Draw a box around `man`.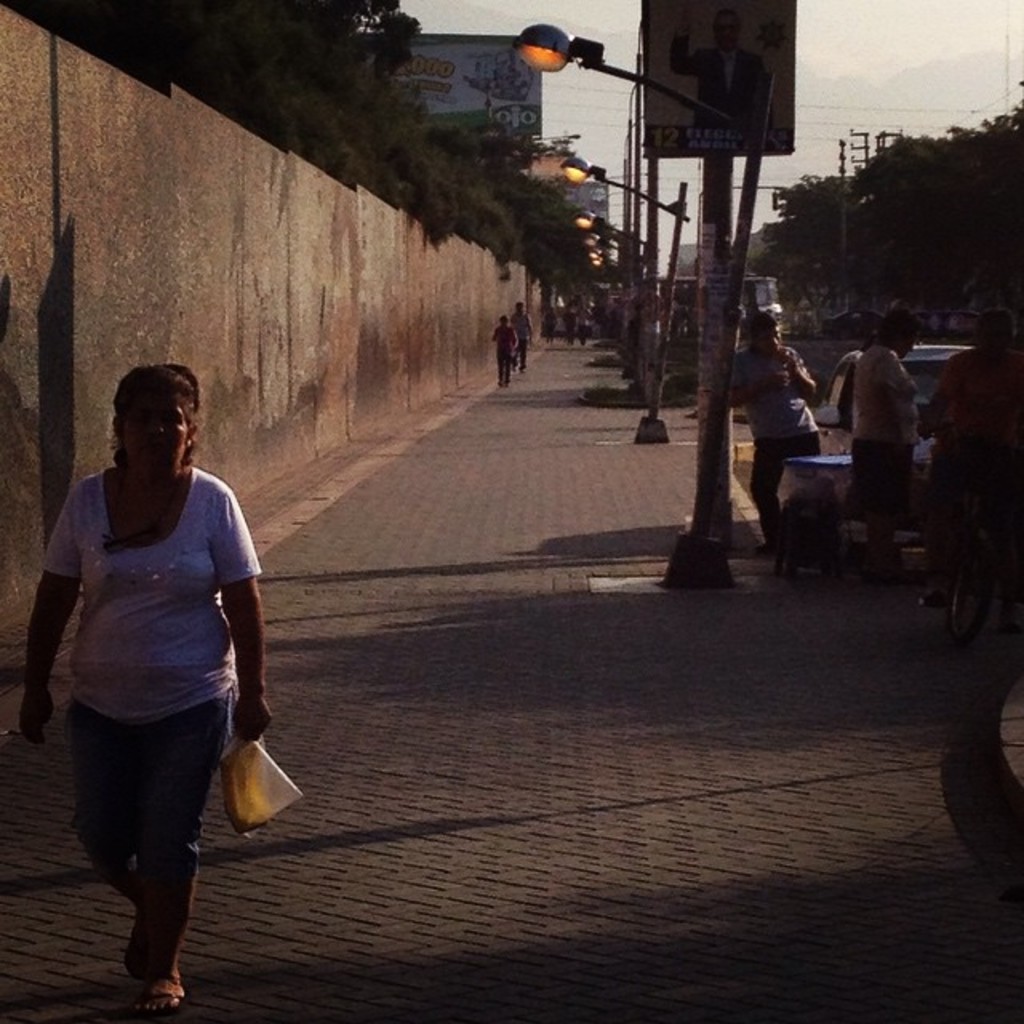
(x1=24, y1=339, x2=290, y2=1014).
